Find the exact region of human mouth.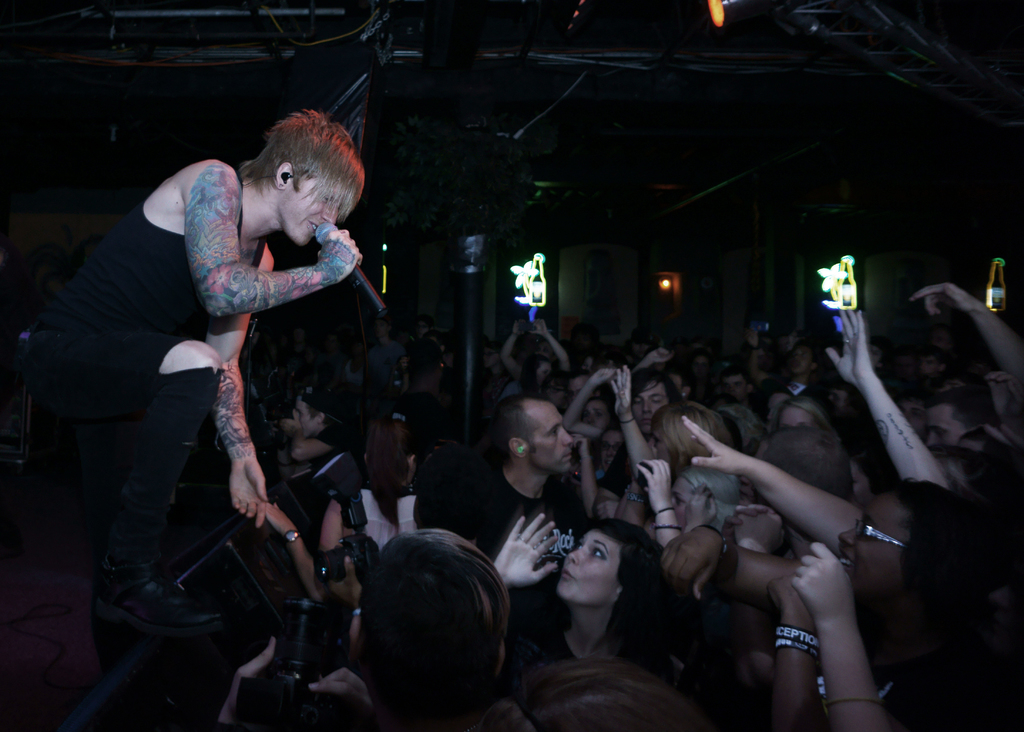
Exact region: [558,454,571,462].
